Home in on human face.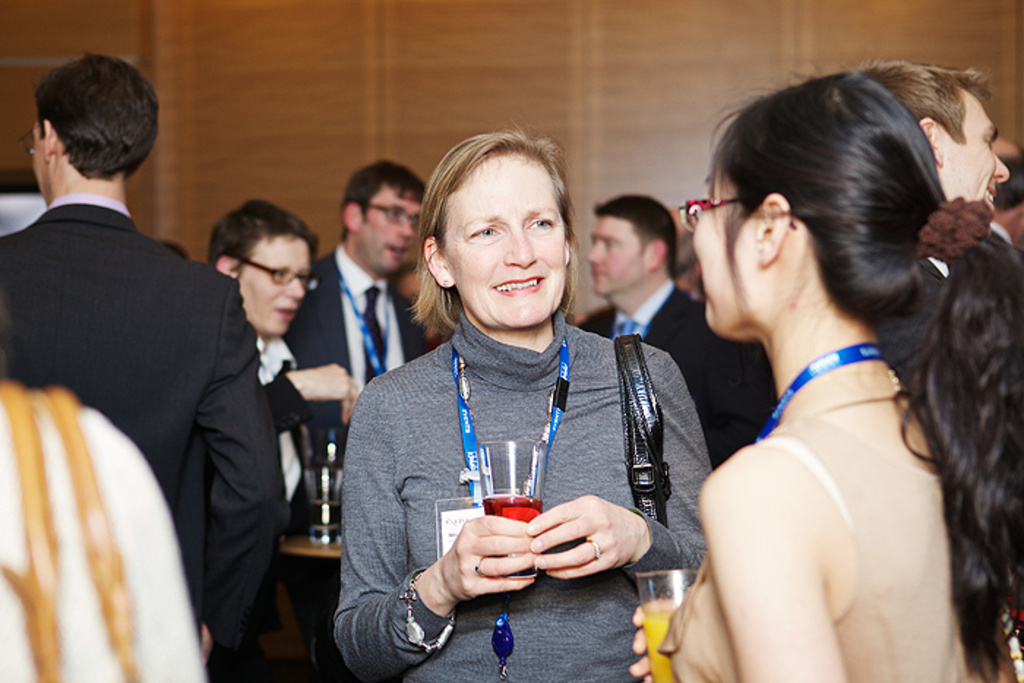
Homed in at BBox(442, 152, 562, 332).
